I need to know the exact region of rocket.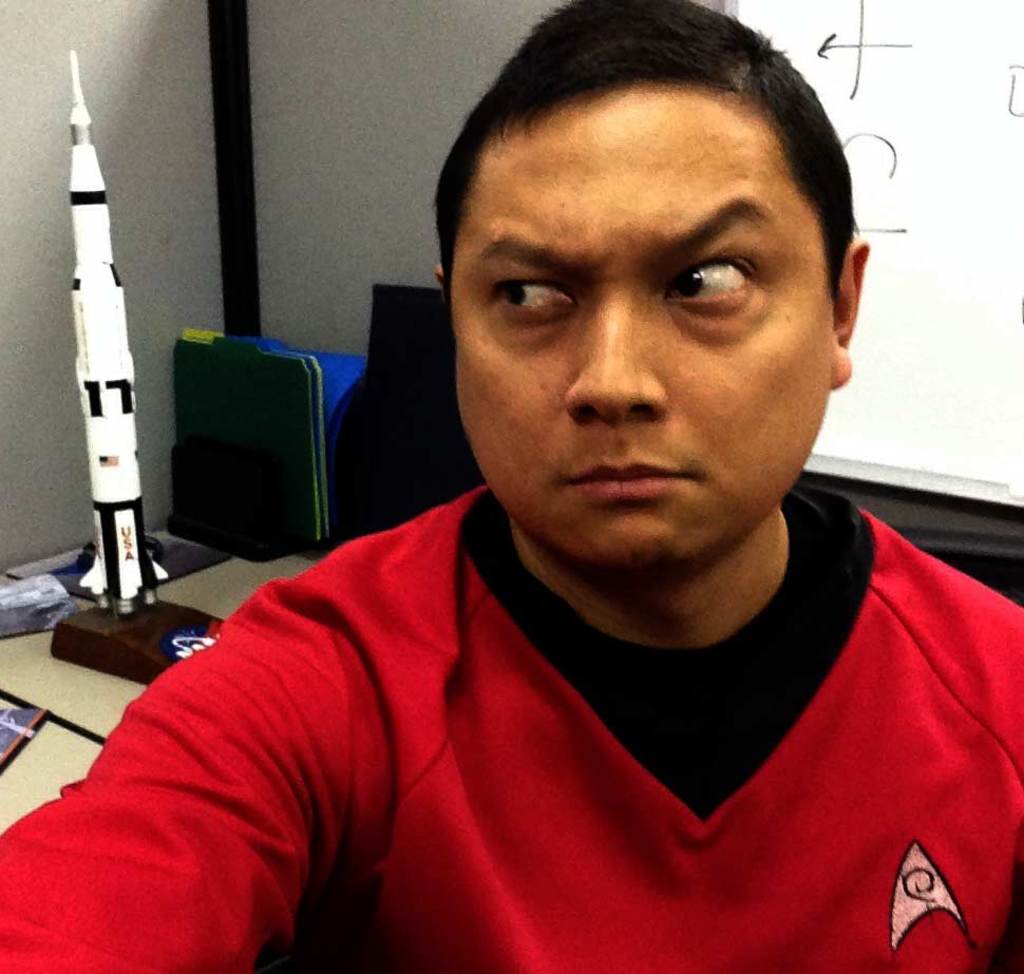
Region: BBox(10, 78, 169, 550).
